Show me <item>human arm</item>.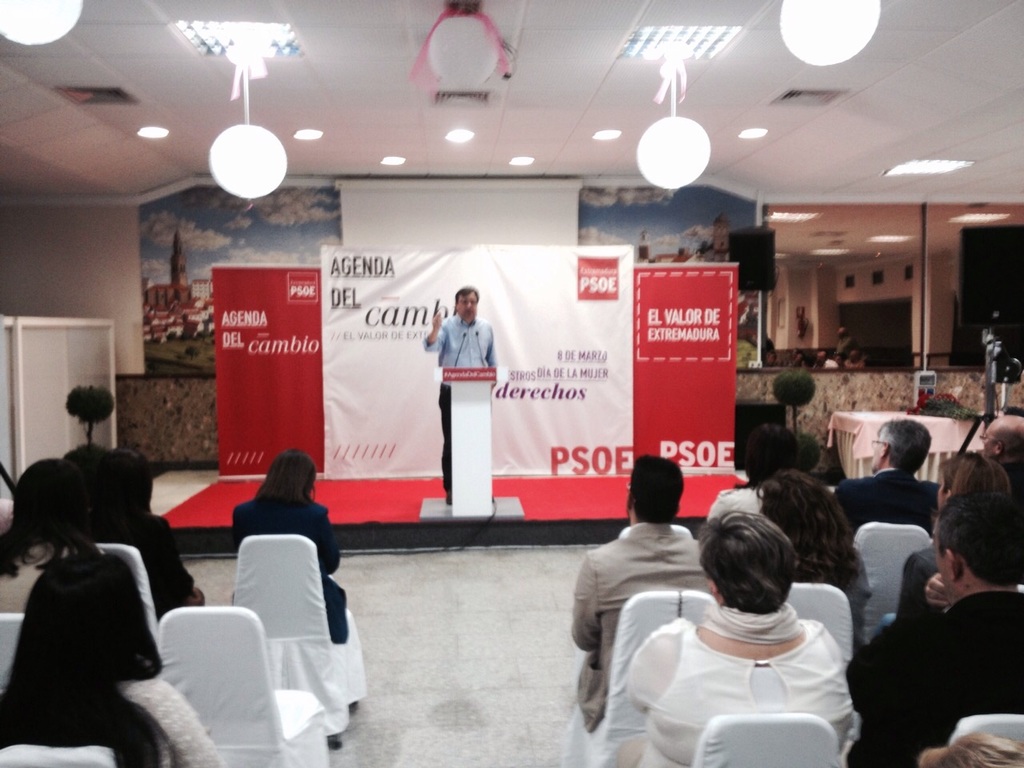
<item>human arm</item> is here: box=[138, 678, 226, 767].
